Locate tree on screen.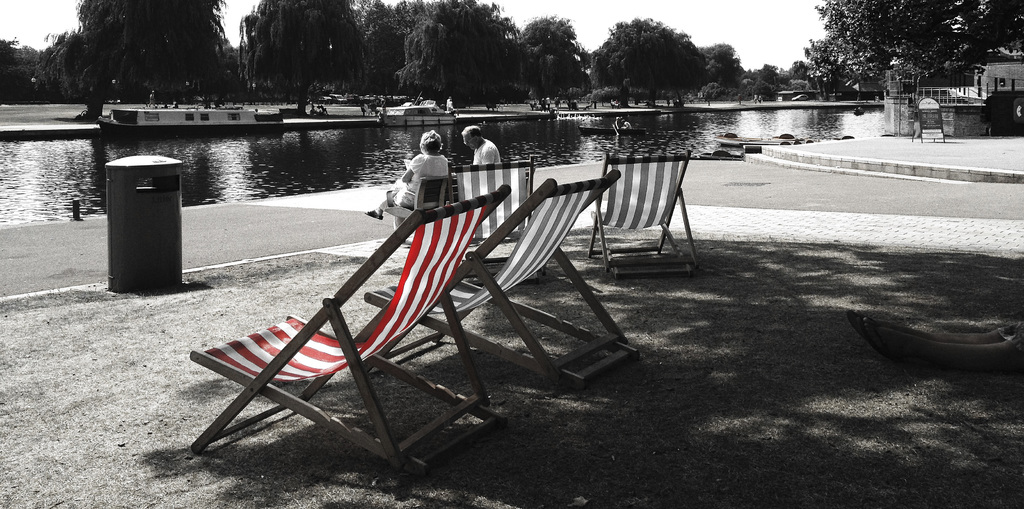
On screen at left=398, top=0, right=537, bottom=100.
